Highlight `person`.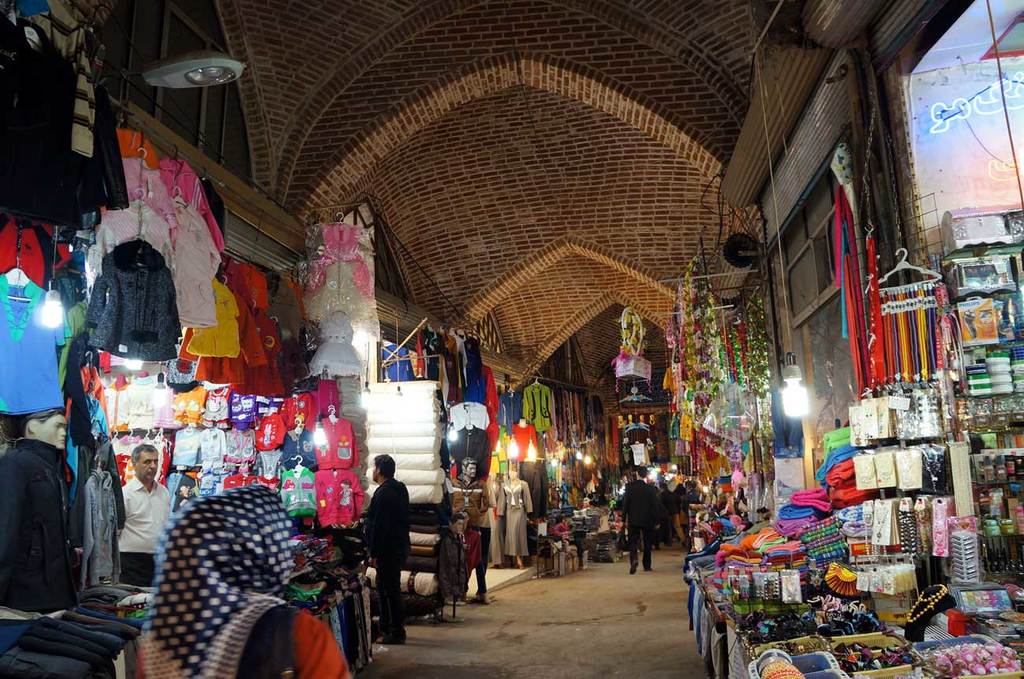
Highlighted region: box=[115, 443, 170, 585].
